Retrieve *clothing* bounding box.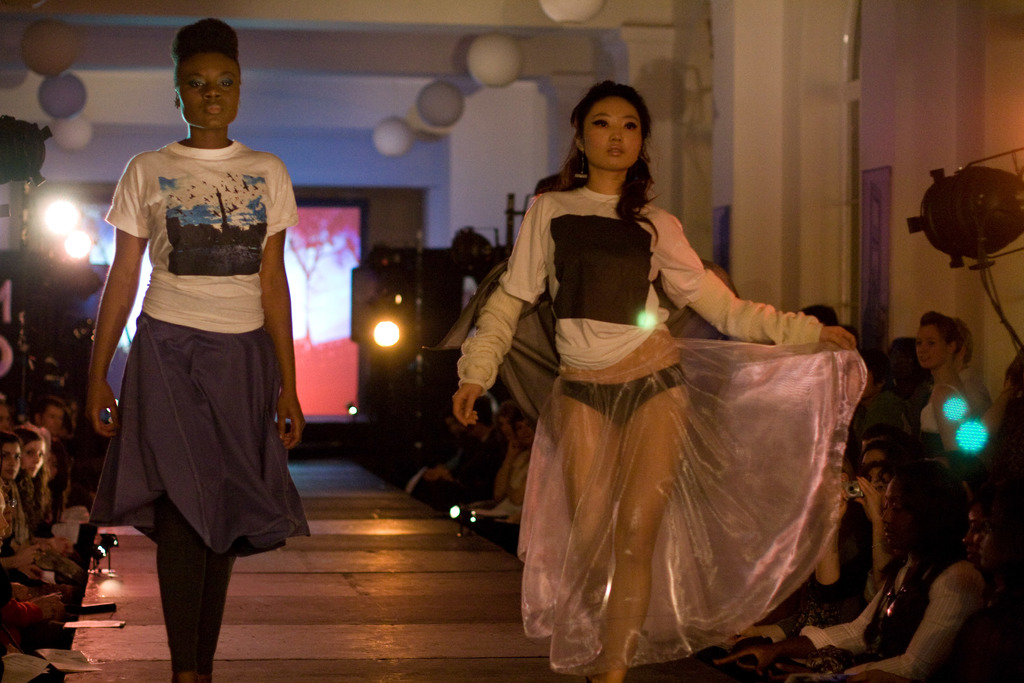
Bounding box: 792, 553, 990, 682.
